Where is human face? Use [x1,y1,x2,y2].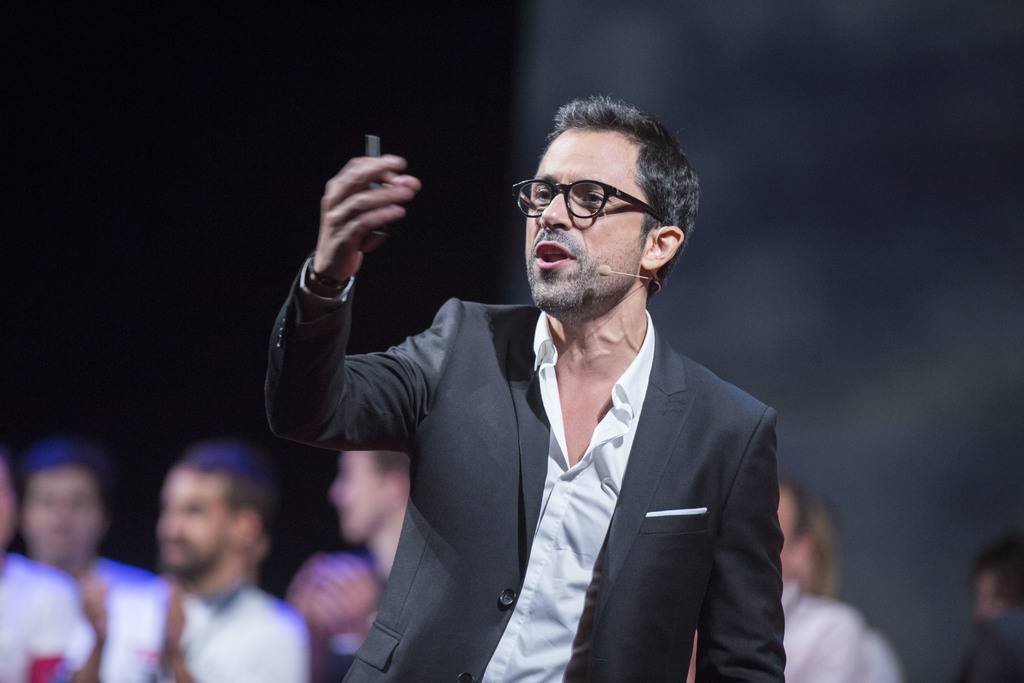
[524,123,643,311].
